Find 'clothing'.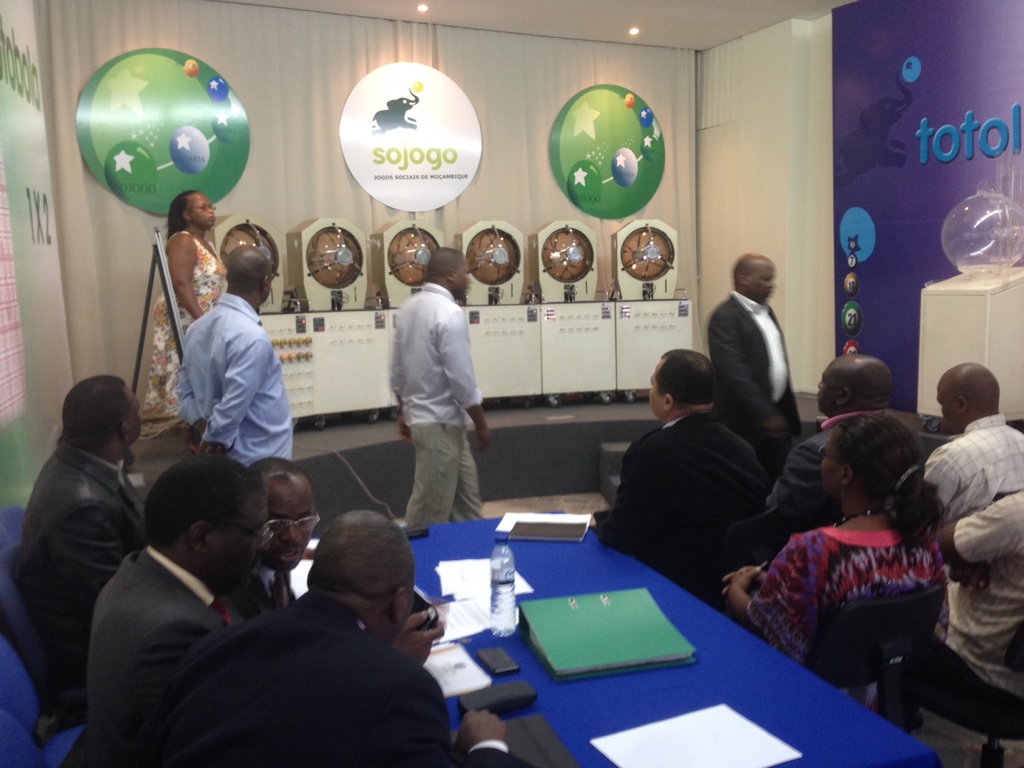
(705,286,801,479).
